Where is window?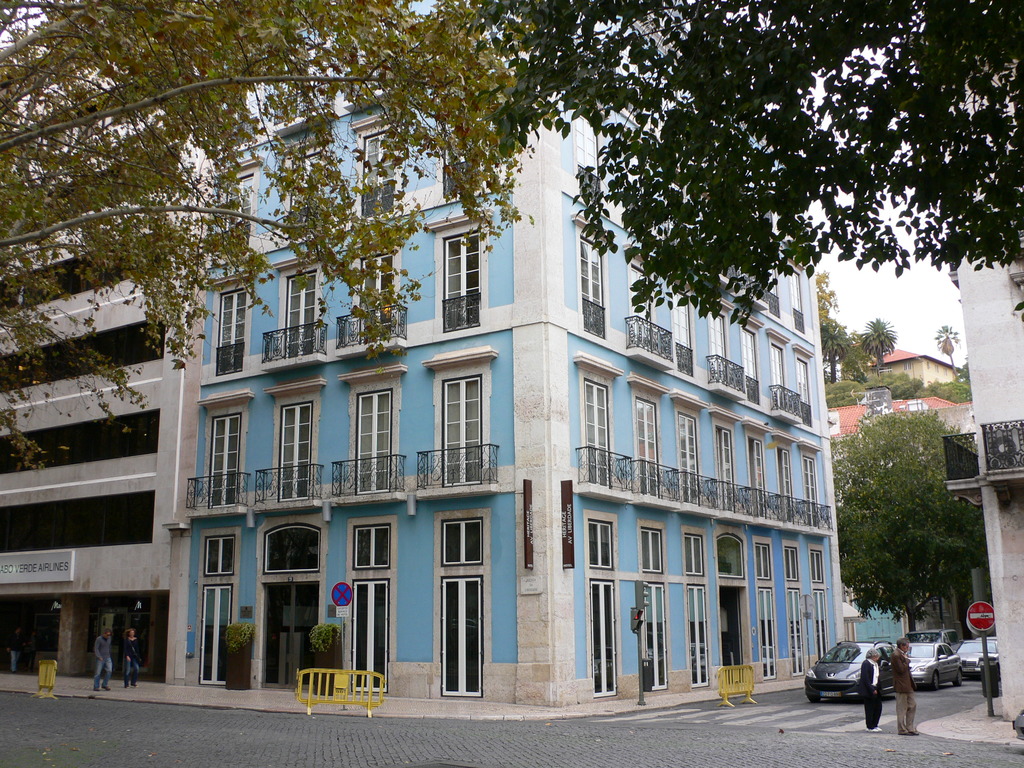
[444,382,481,480].
